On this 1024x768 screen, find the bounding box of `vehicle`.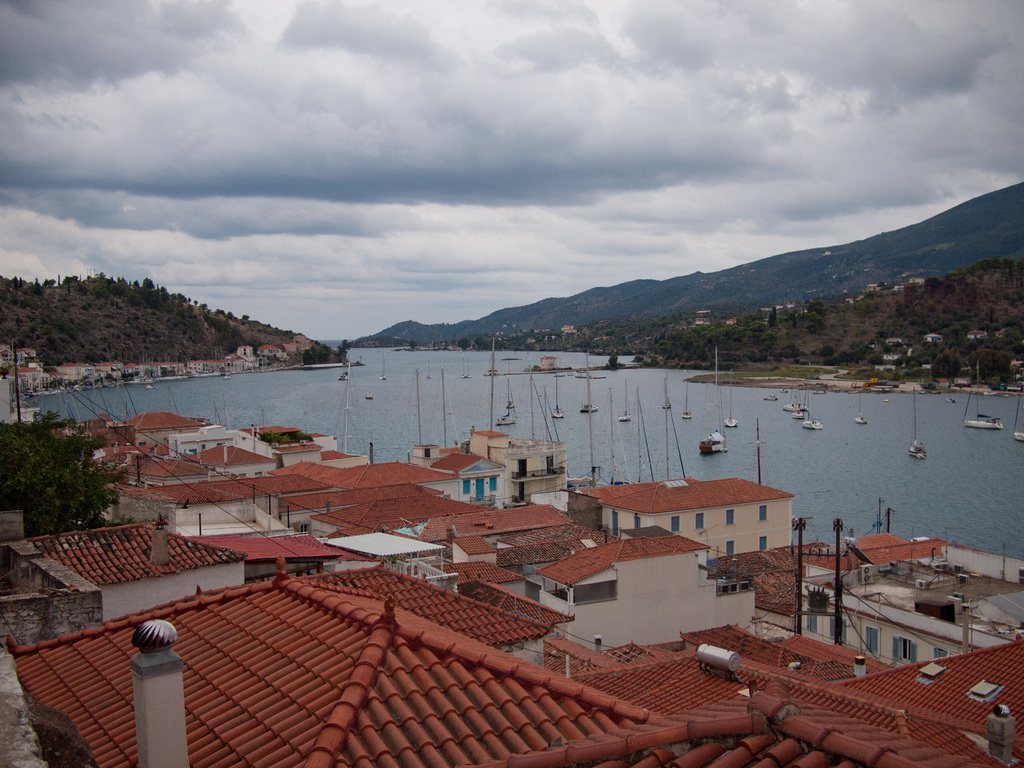
Bounding box: Rect(794, 412, 804, 421).
